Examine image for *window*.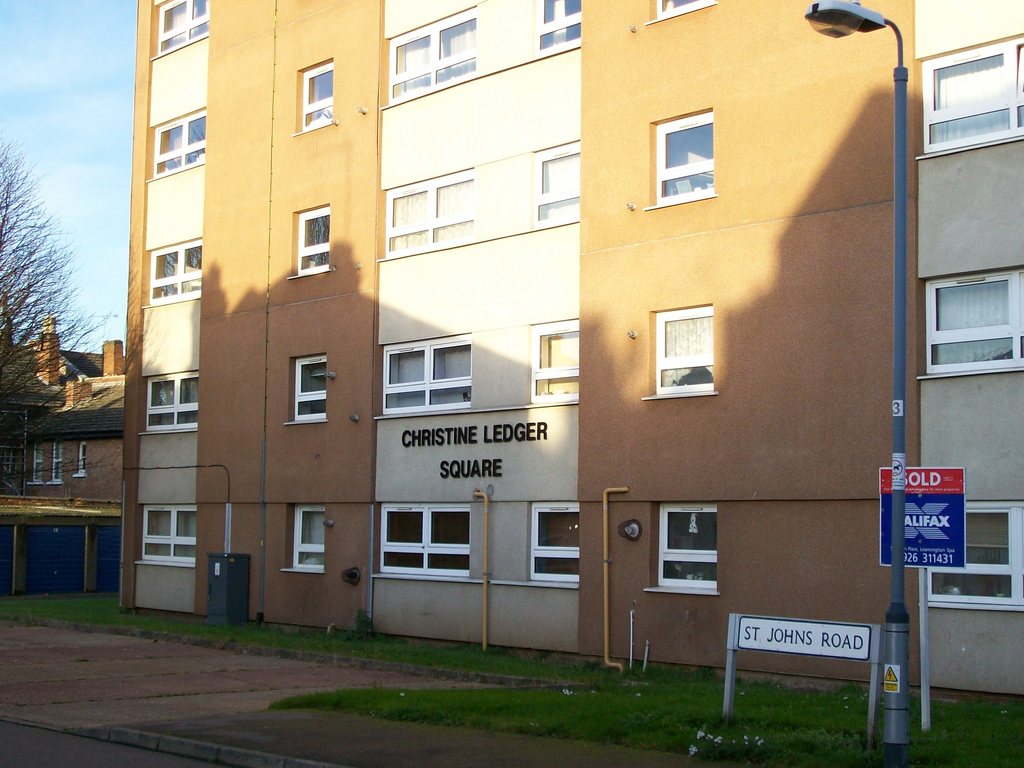
Examination result: 380,337,472,415.
